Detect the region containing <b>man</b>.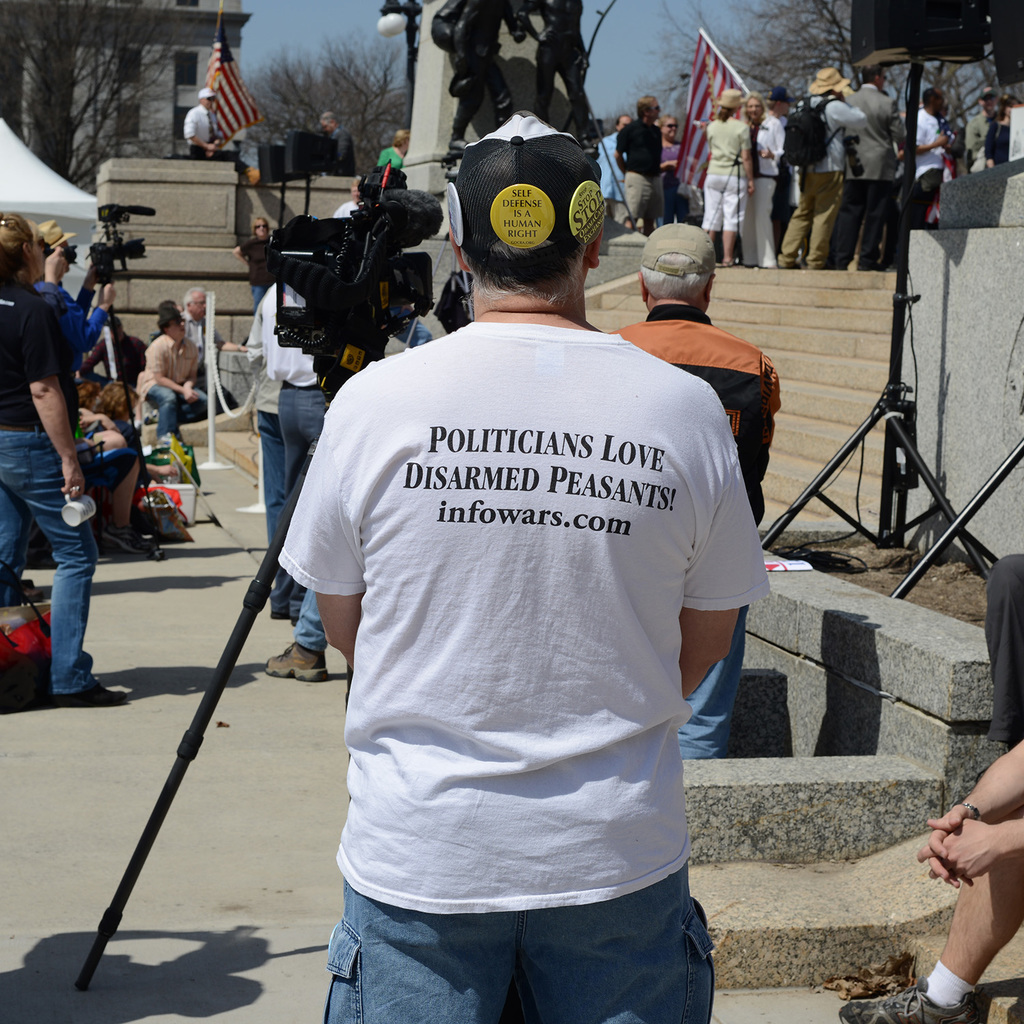
rect(615, 94, 673, 239).
